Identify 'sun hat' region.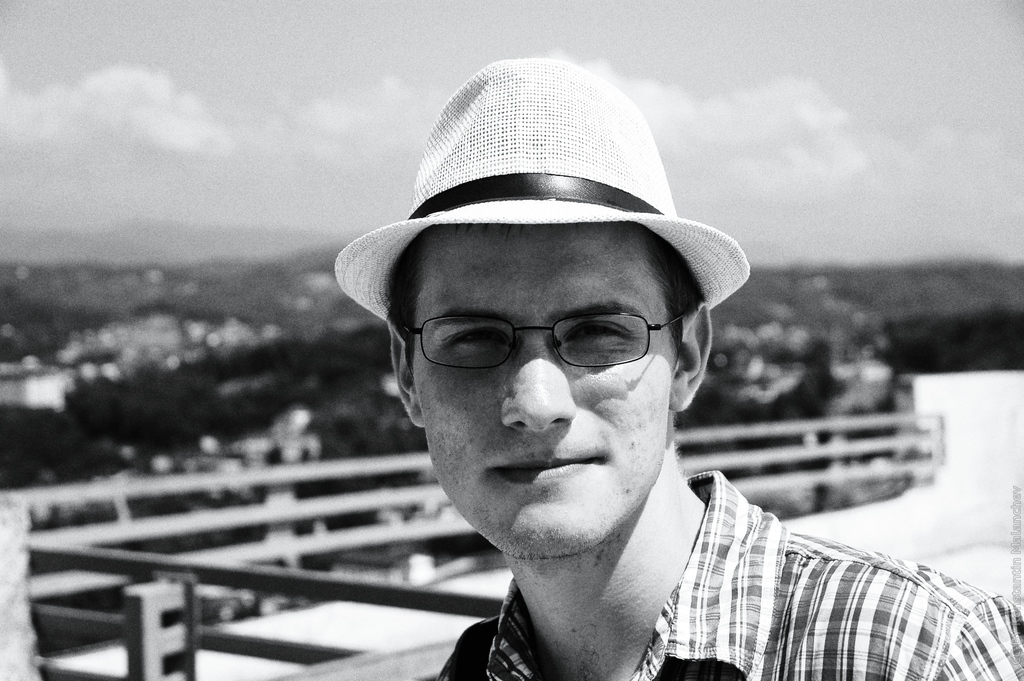
Region: (x1=333, y1=60, x2=756, y2=318).
